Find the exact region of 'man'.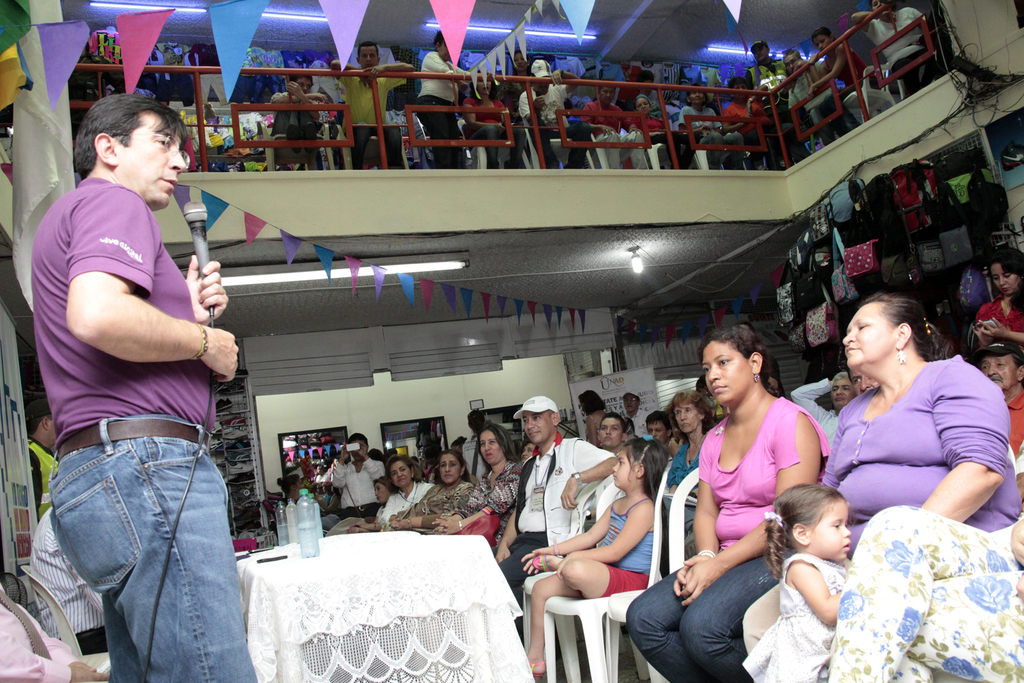
Exact region: (741, 38, 792, 168).
